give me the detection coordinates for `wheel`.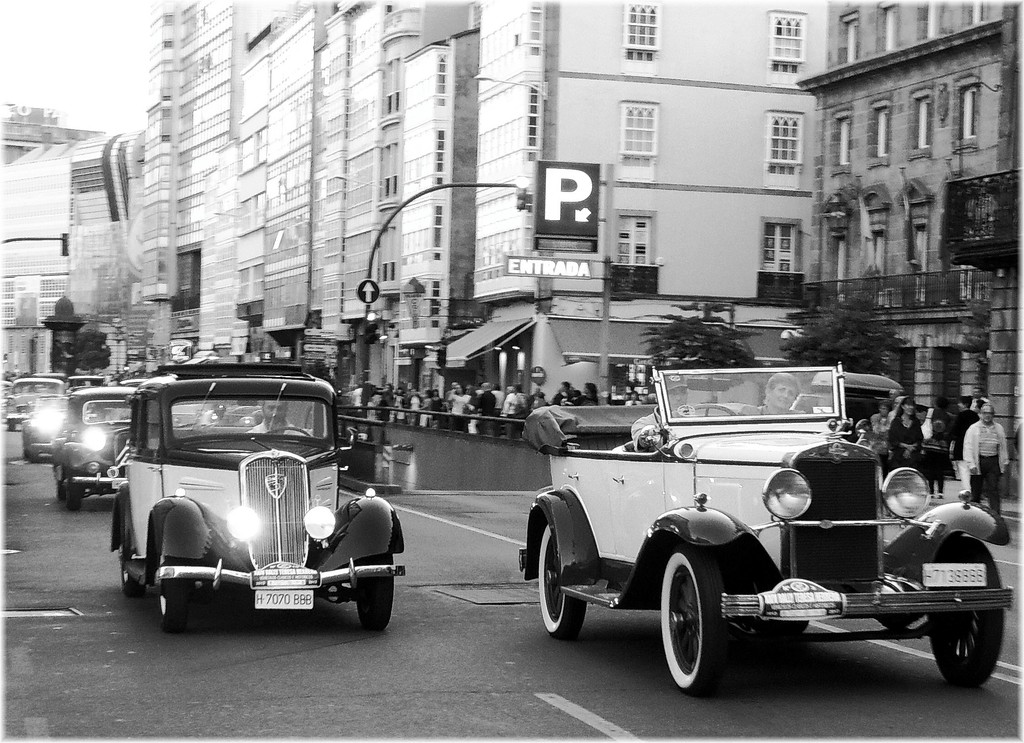
bbox=[6, 422, 15, 431].
